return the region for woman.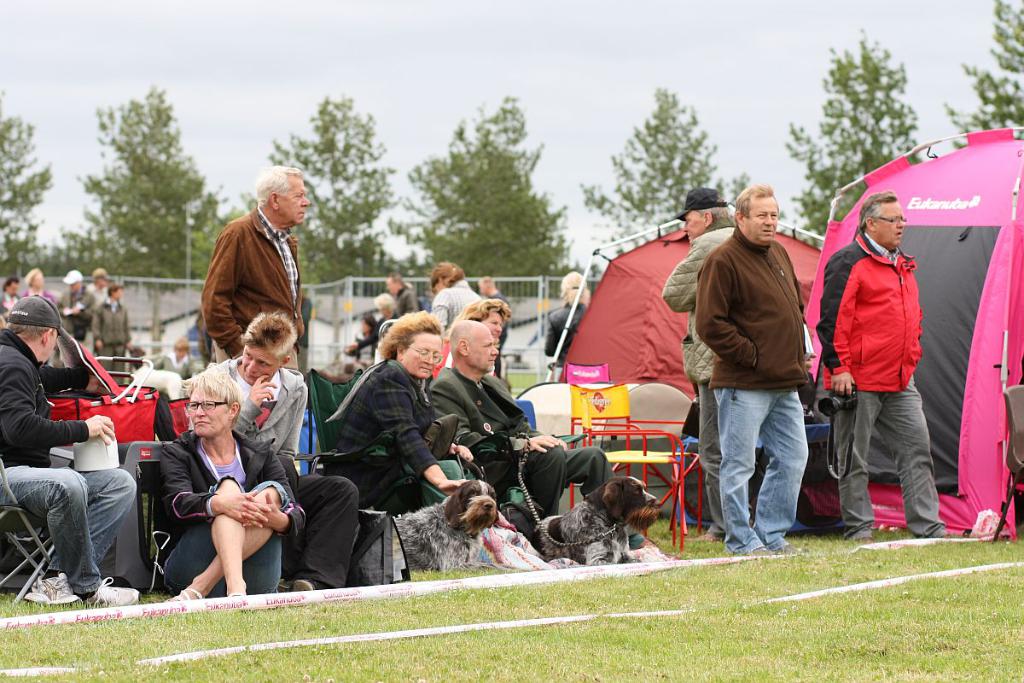
region(352, 315, 378, 368).
